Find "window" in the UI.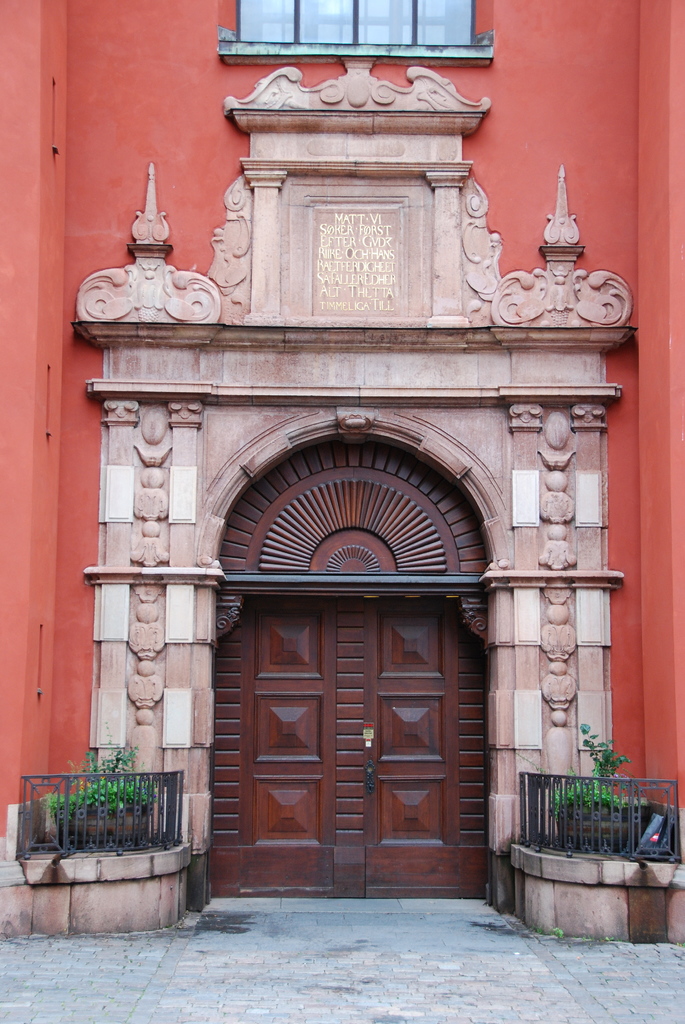
UI element at rect(217, 0, 494, 64).
